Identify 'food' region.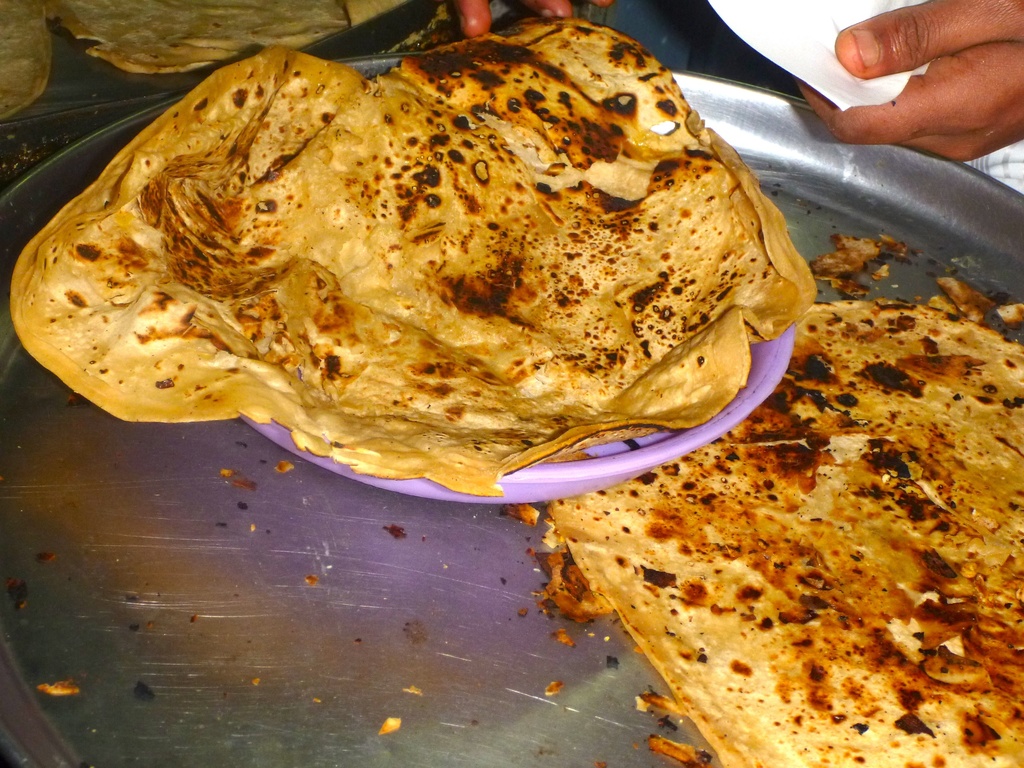
Region: Rect(504, 236, 1023, 767).
